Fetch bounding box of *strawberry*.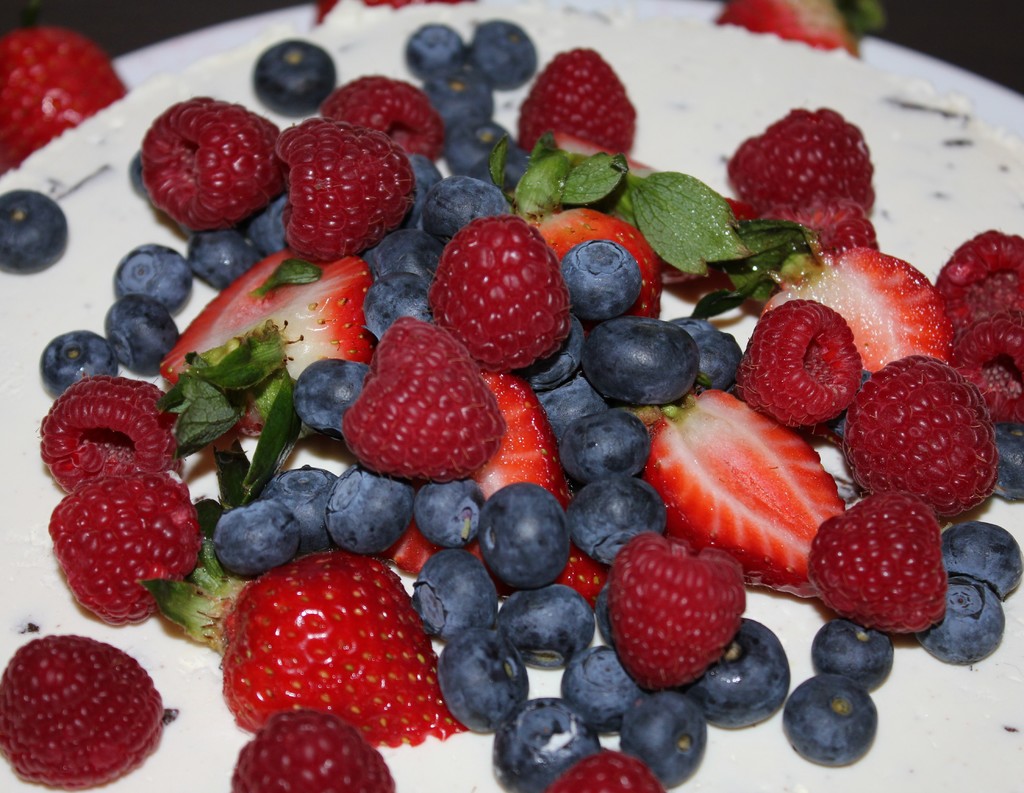
Bbox: bbox=(154, 245, 378, 440).
